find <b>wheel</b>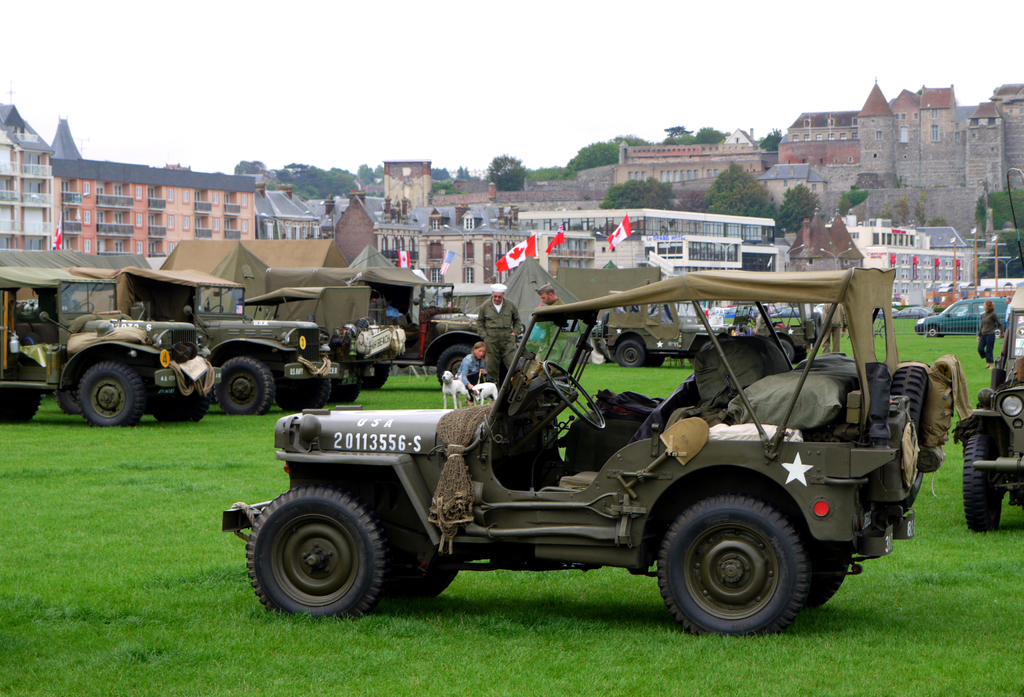
<bbox>780, 511, 852, 611</bbox>
